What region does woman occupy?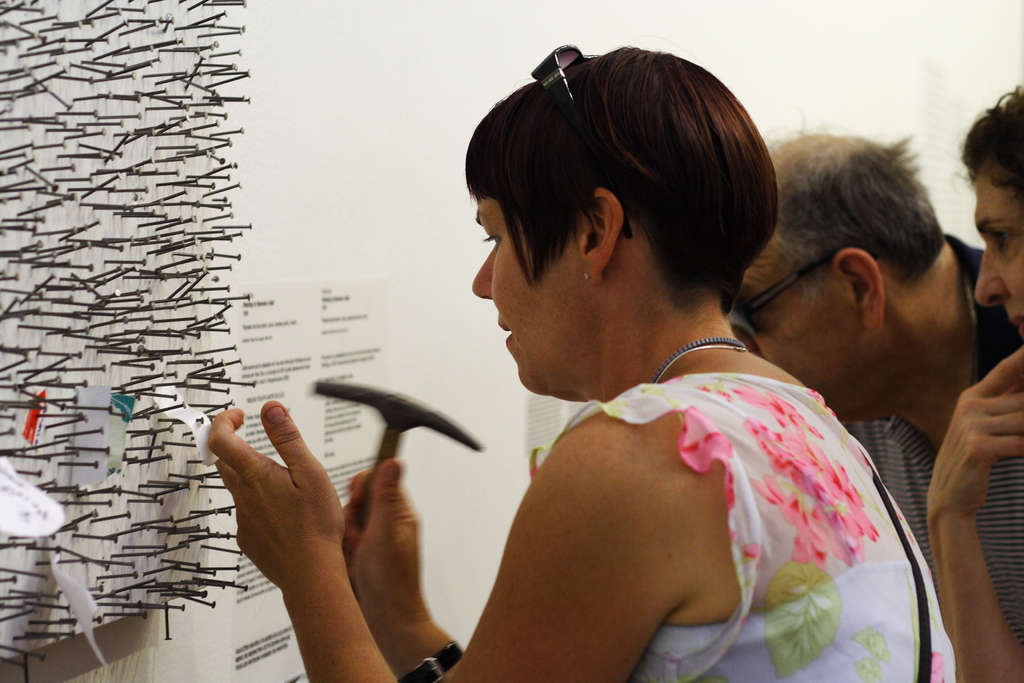
box=[925, 84, 1023, 682].
